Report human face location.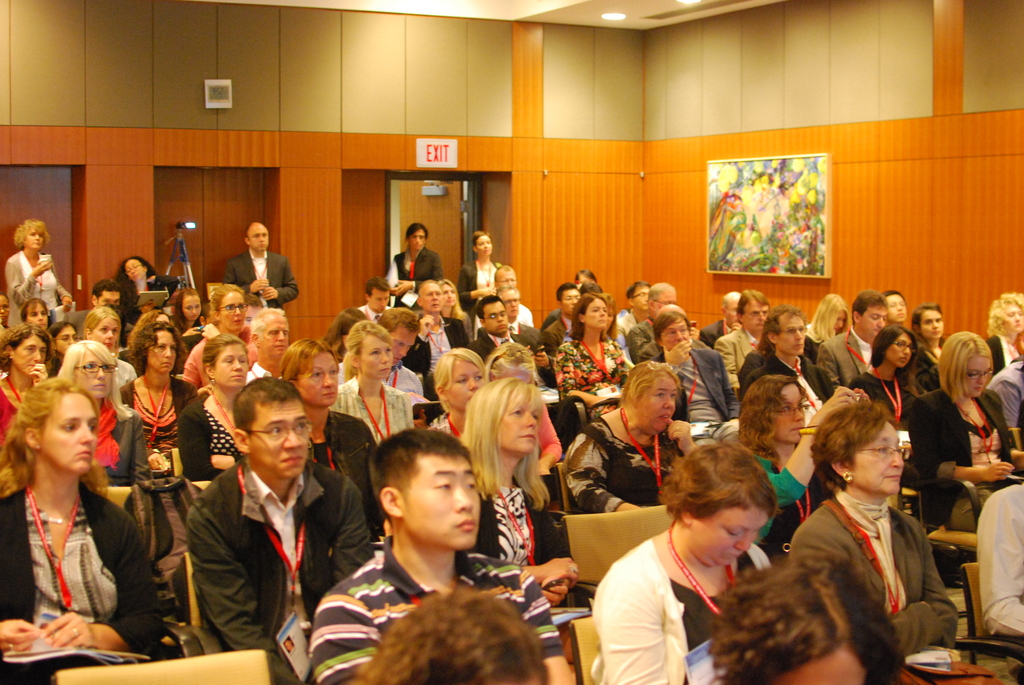
Report: left=245, top=226, right=270, bottom=253.
